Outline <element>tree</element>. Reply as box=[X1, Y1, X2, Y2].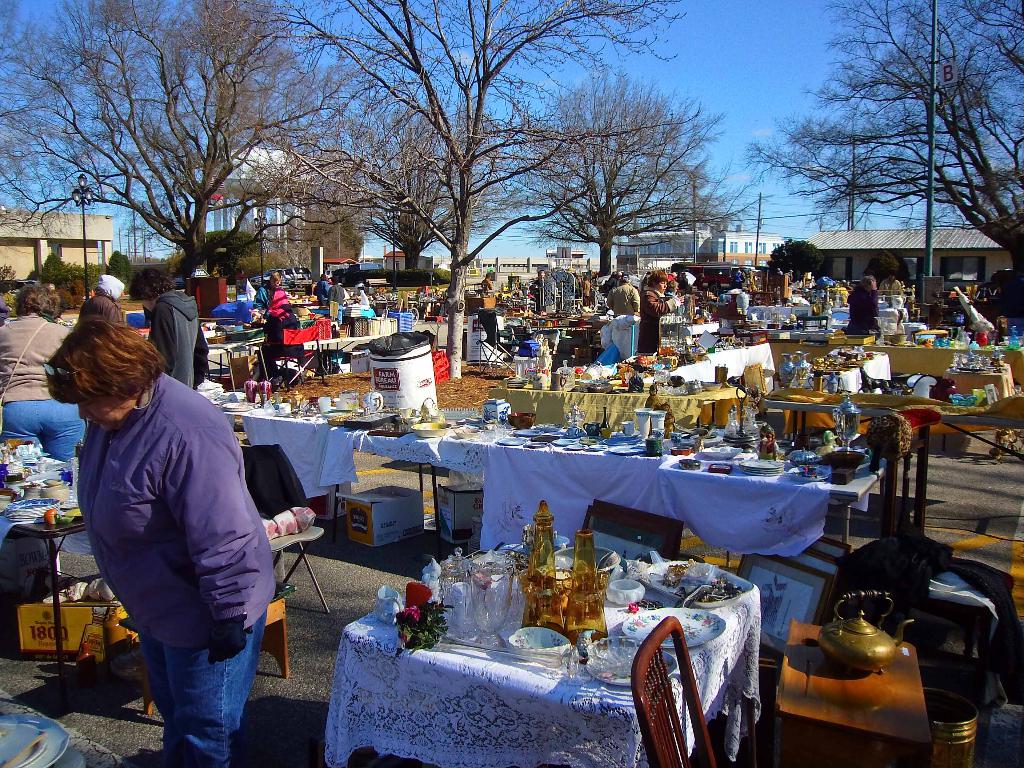
box=[749, 0, 1023, 318].
